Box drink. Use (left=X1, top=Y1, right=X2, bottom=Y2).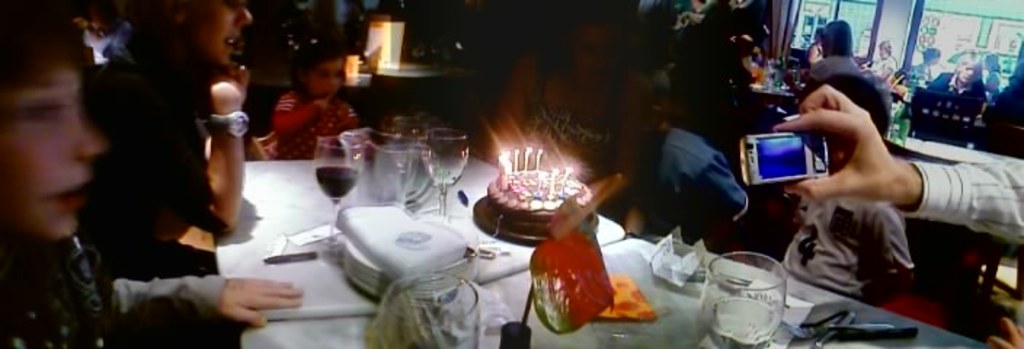
(left=313, top=166, right=361, bottom=202).
